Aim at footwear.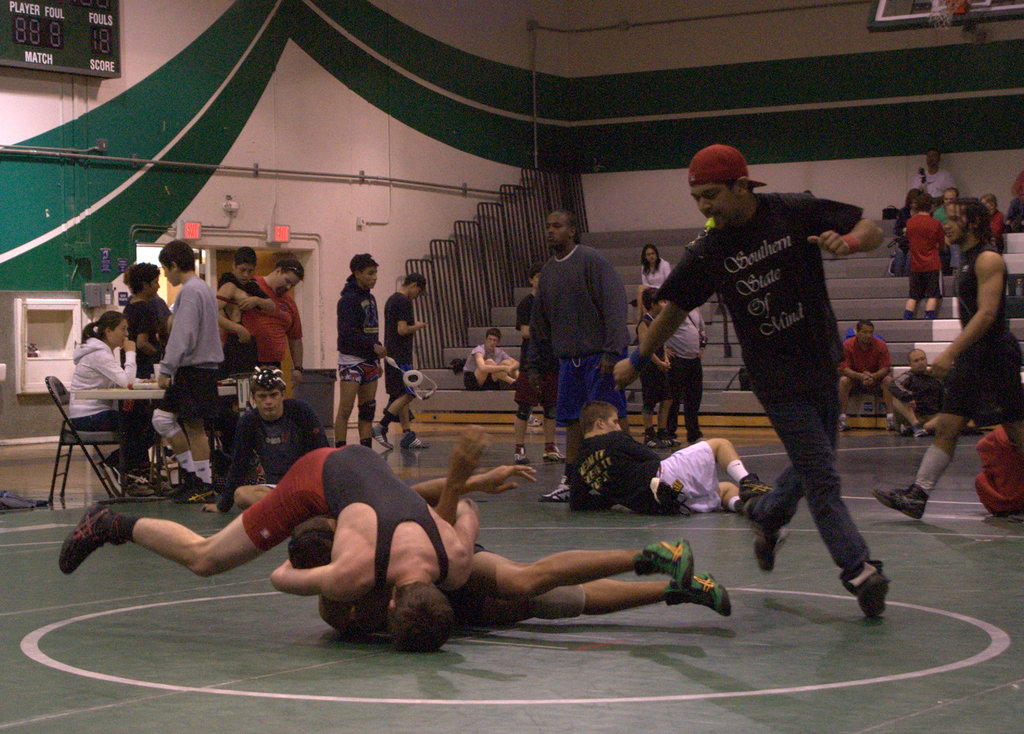
Aimed at <box>515,443,531,471</box>.
